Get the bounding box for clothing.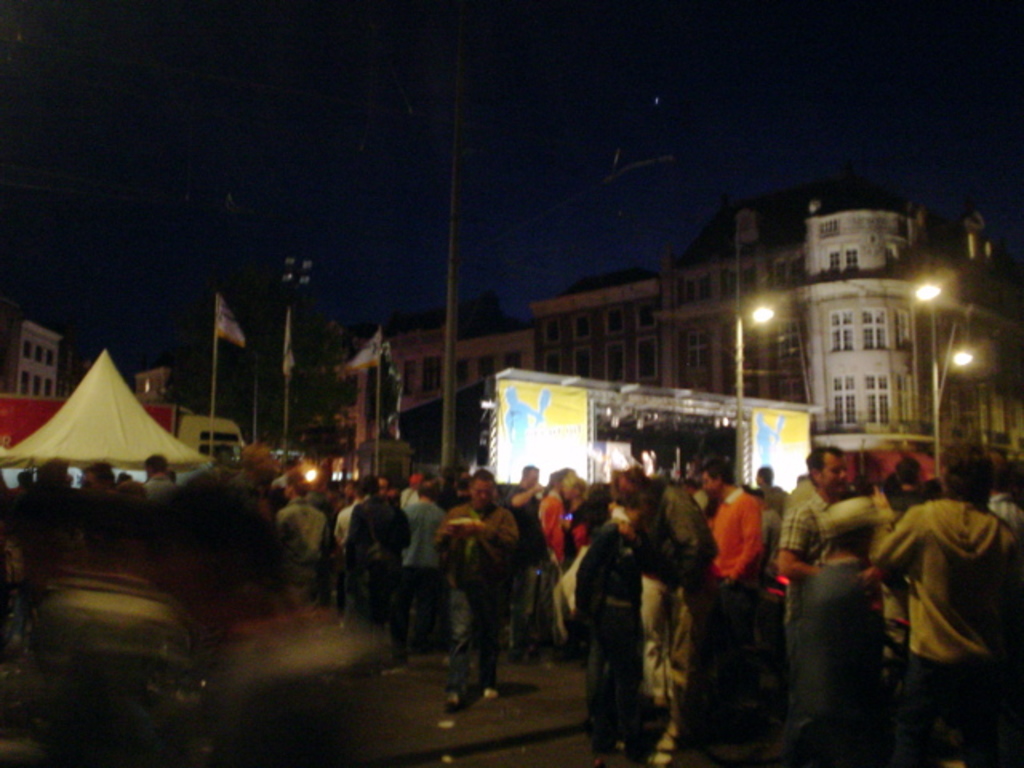
885 448 1008 728.
